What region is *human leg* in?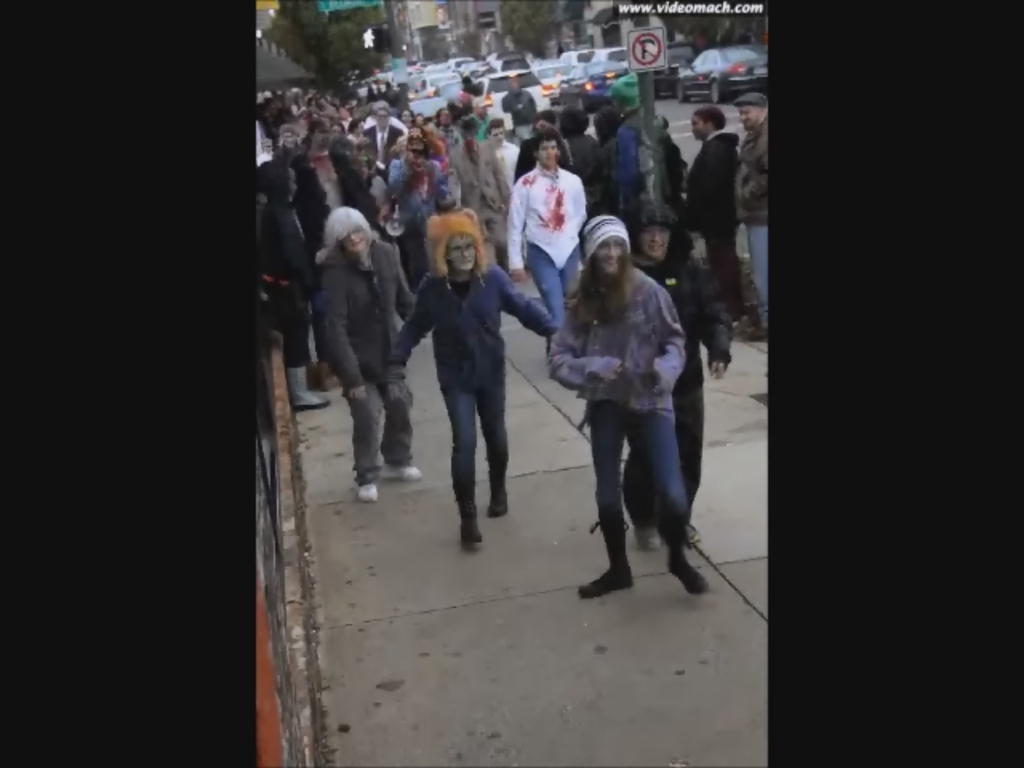
x1=531 y1=250 x2=566 y2=358.
